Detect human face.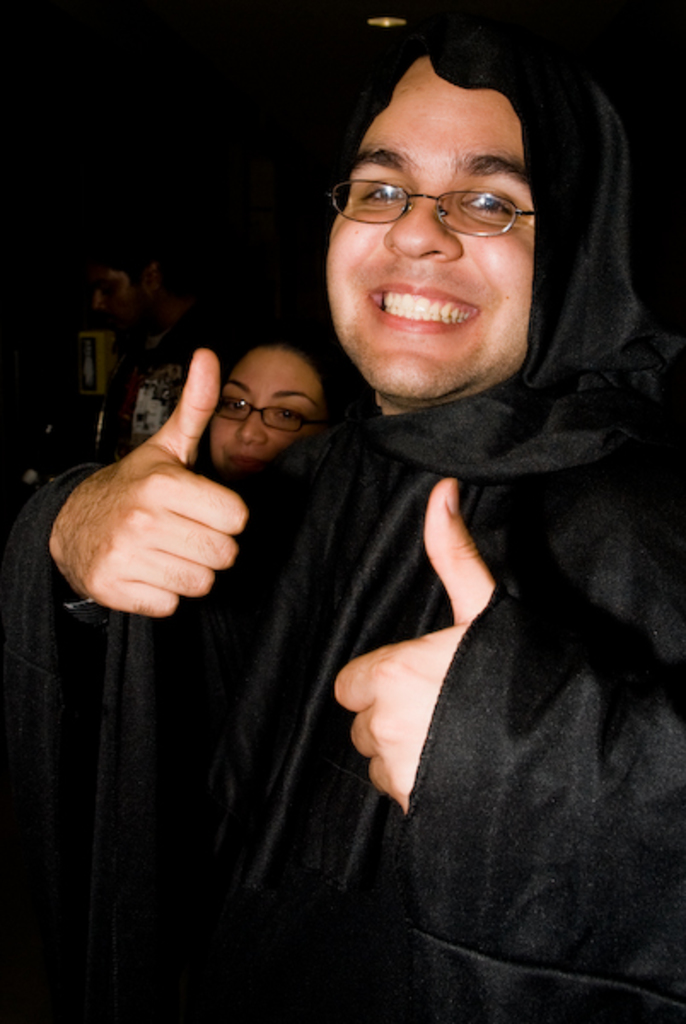
Detected at left=82, top=265, right=159, bottom=343.
